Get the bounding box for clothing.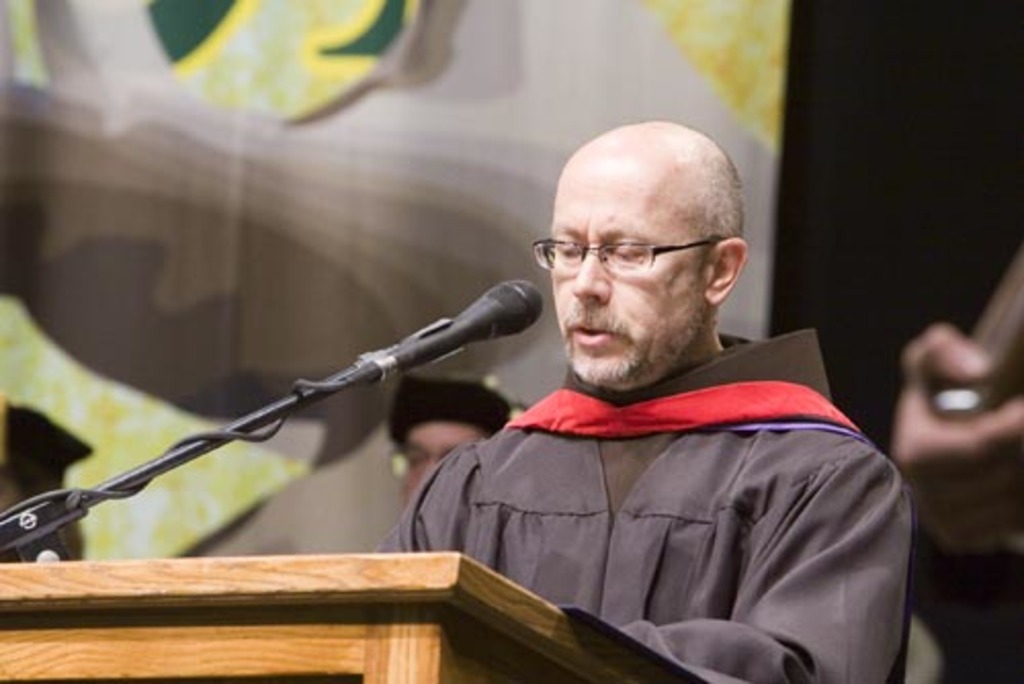
[387,367,946,682].
